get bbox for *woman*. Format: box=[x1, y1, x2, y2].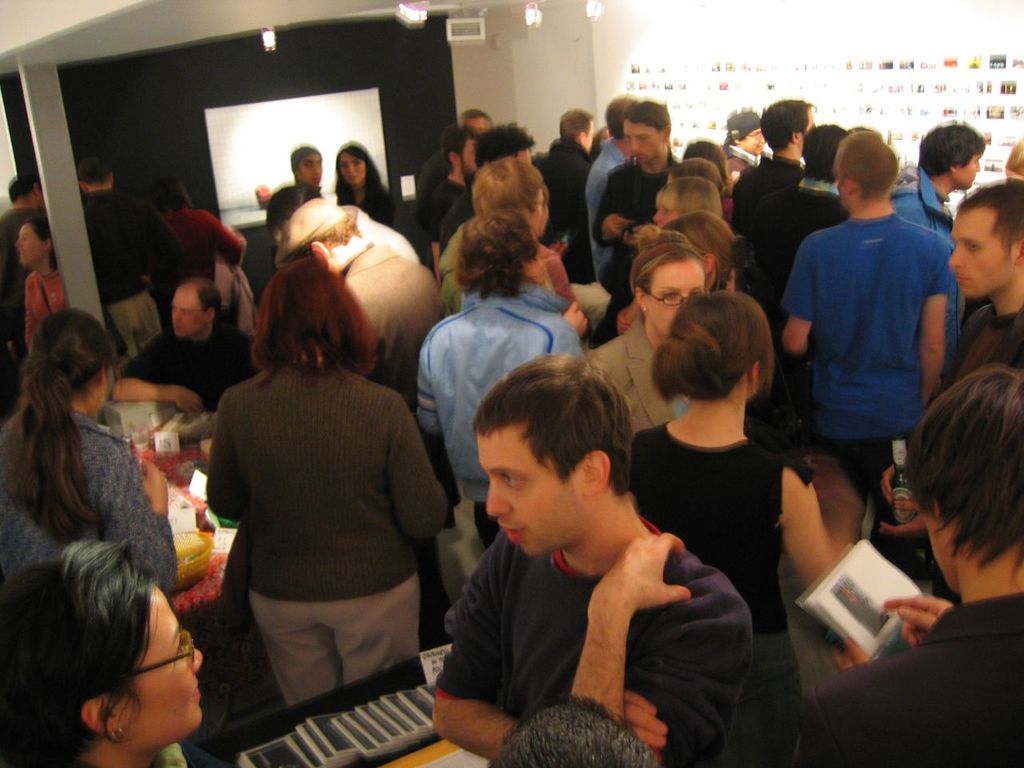
box=[0, 536, 209, 767].
